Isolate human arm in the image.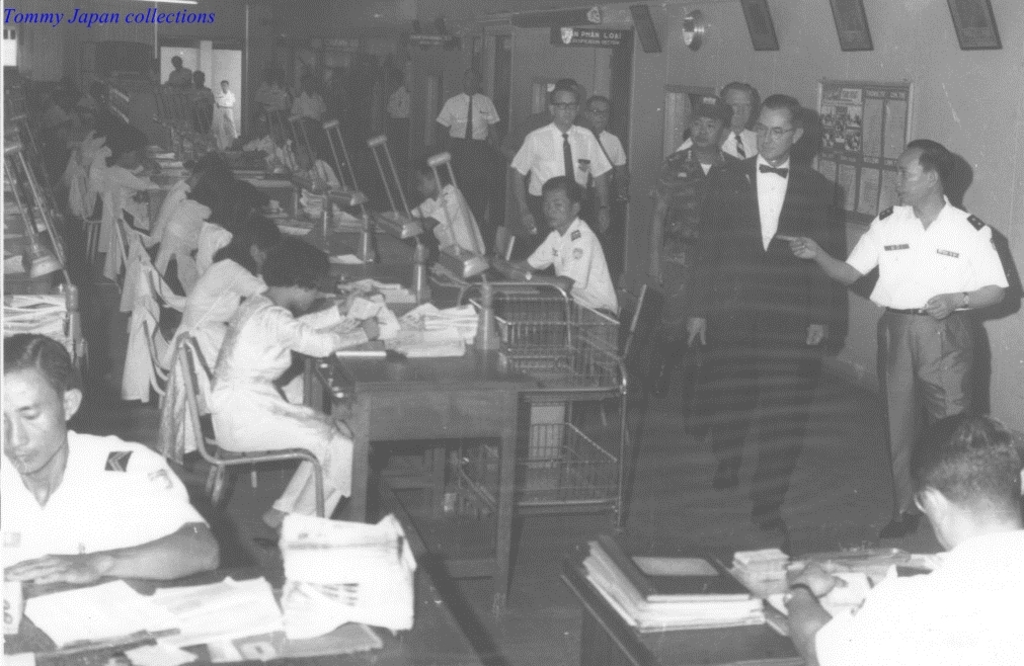
Isolated region: x1=915 y1=221 x2=1012 y2=318.
